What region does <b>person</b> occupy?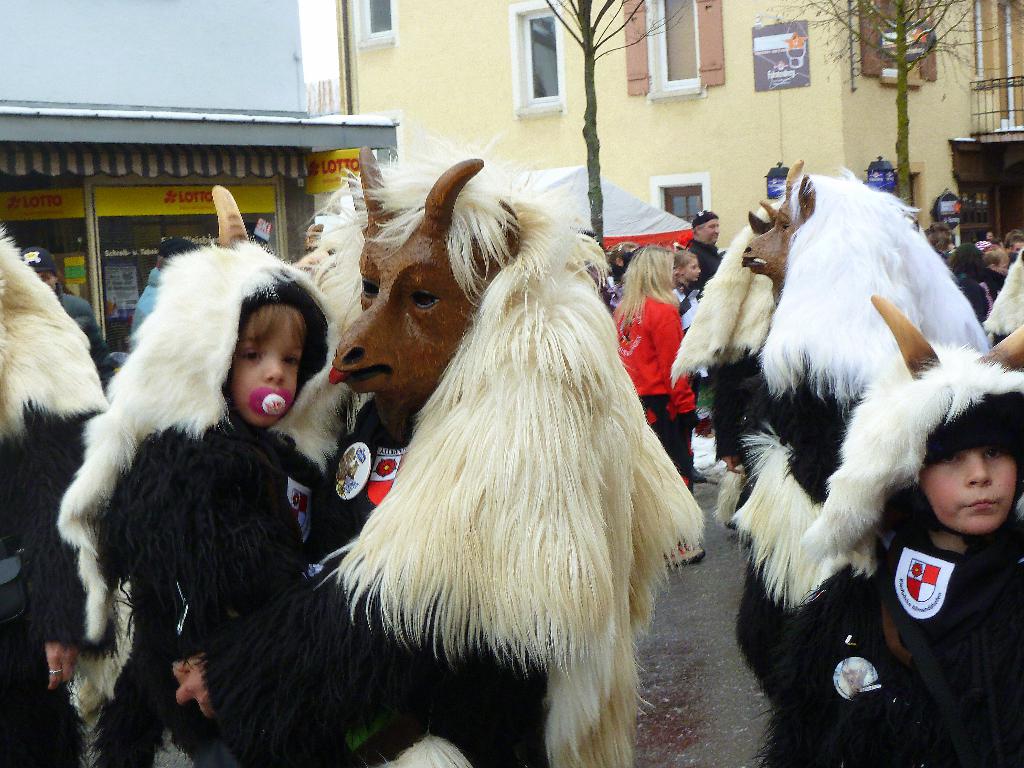
<bbox>747, 294, 1023, 767</bbox>.
